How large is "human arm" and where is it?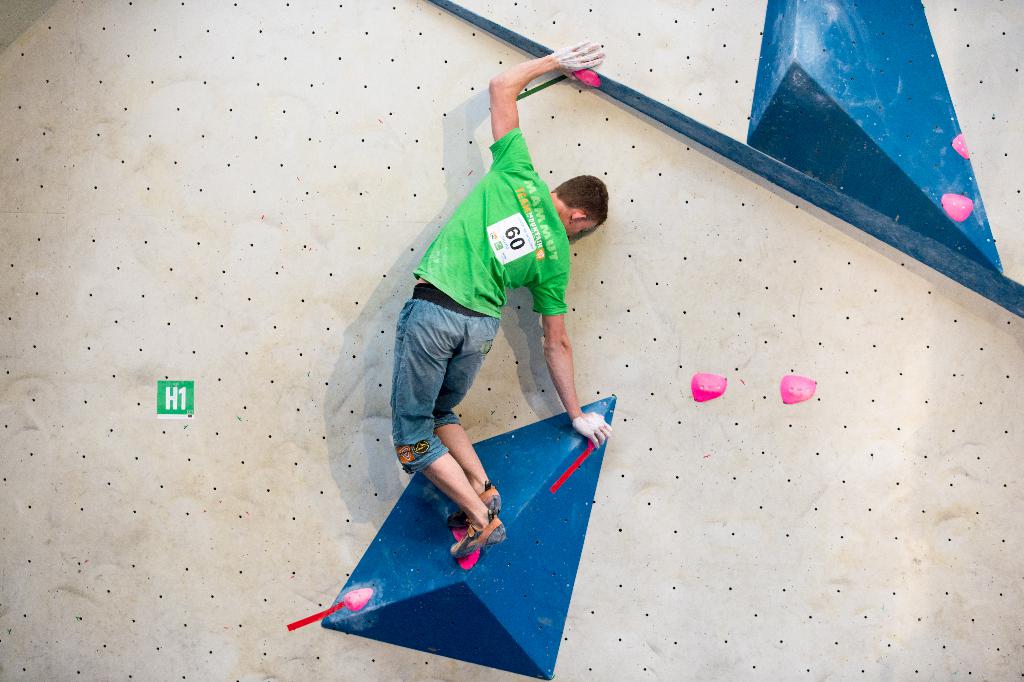
Bounding box: select_region(536, 288, 592, 435).
